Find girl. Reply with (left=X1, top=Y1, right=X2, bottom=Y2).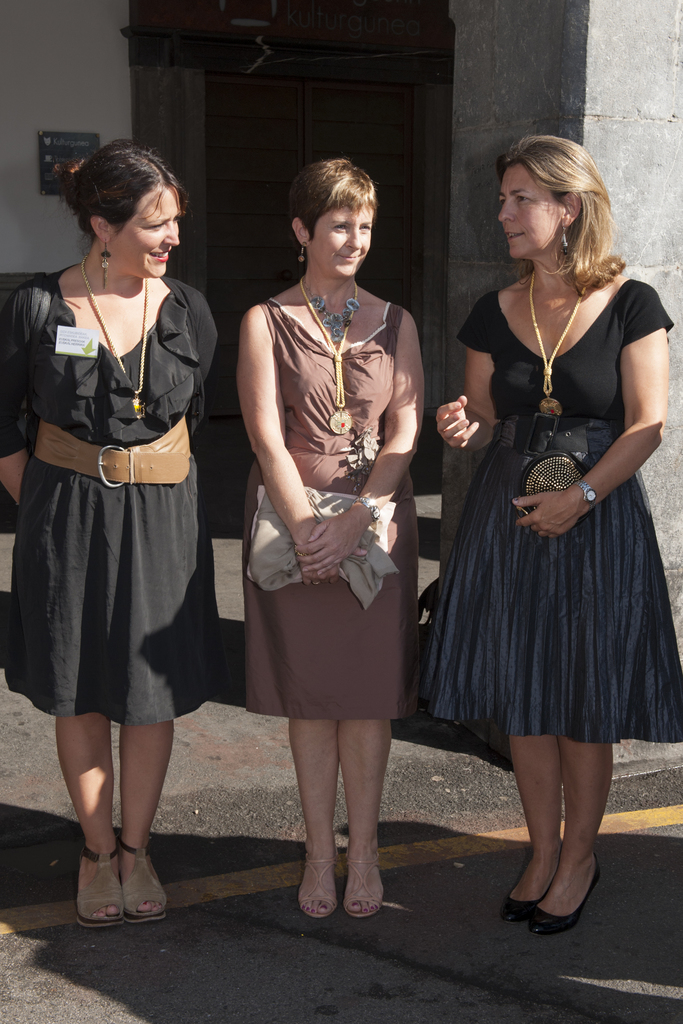
(left=241, top=159, right=421, bottom=915).
